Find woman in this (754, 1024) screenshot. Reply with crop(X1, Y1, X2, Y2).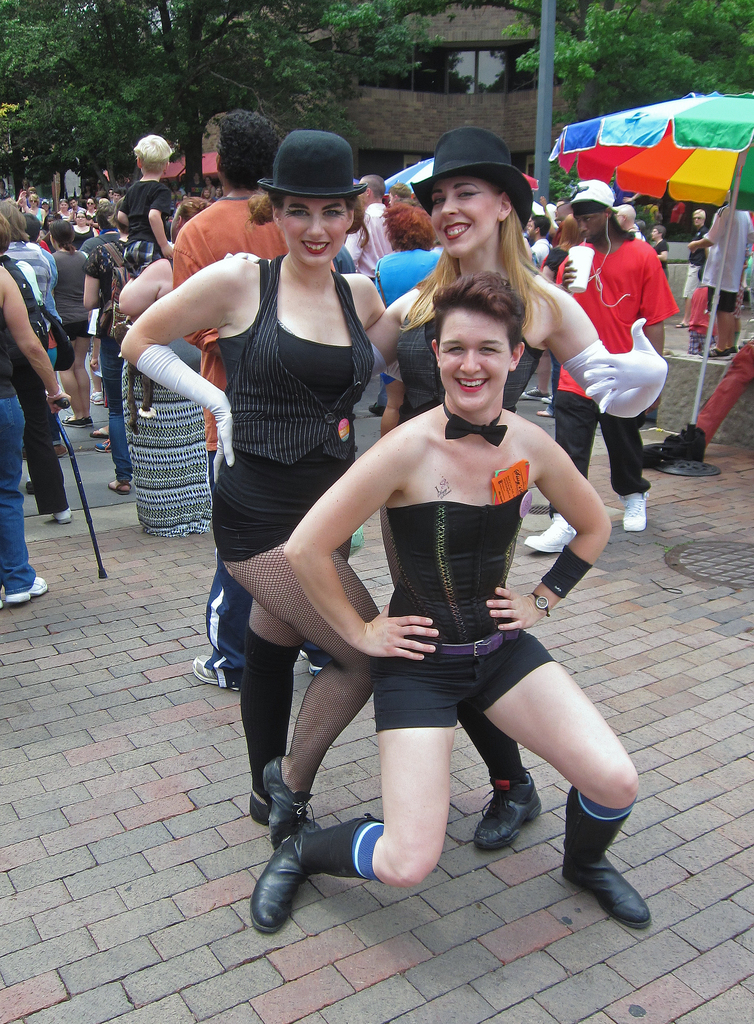
crop(250, 269, 668, 938).
